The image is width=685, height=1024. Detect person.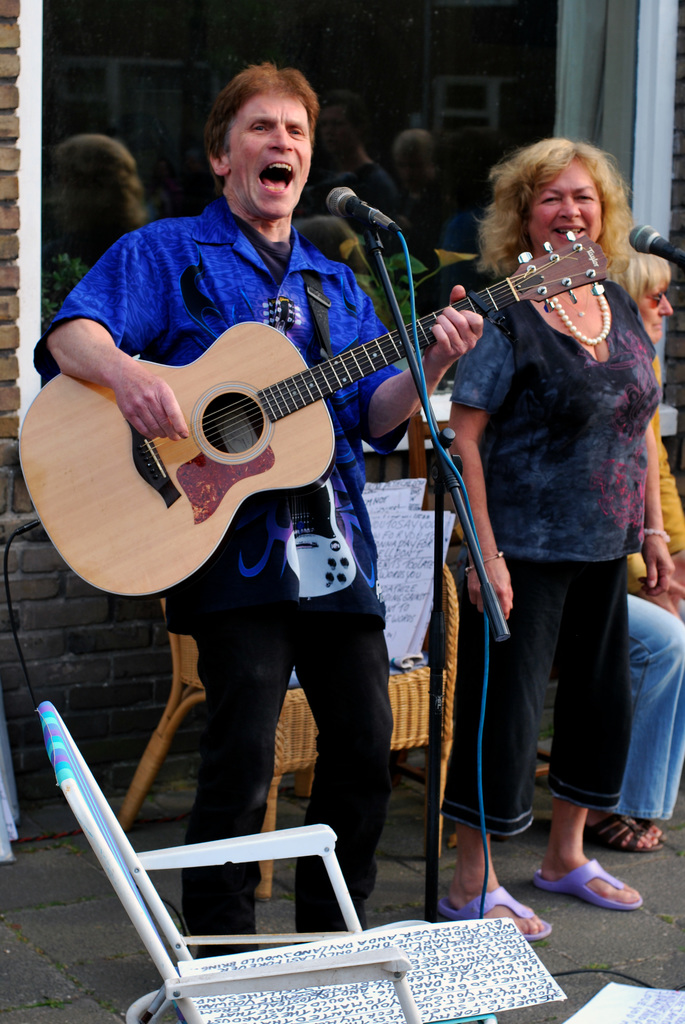
Detection: 34/65/484/959.
